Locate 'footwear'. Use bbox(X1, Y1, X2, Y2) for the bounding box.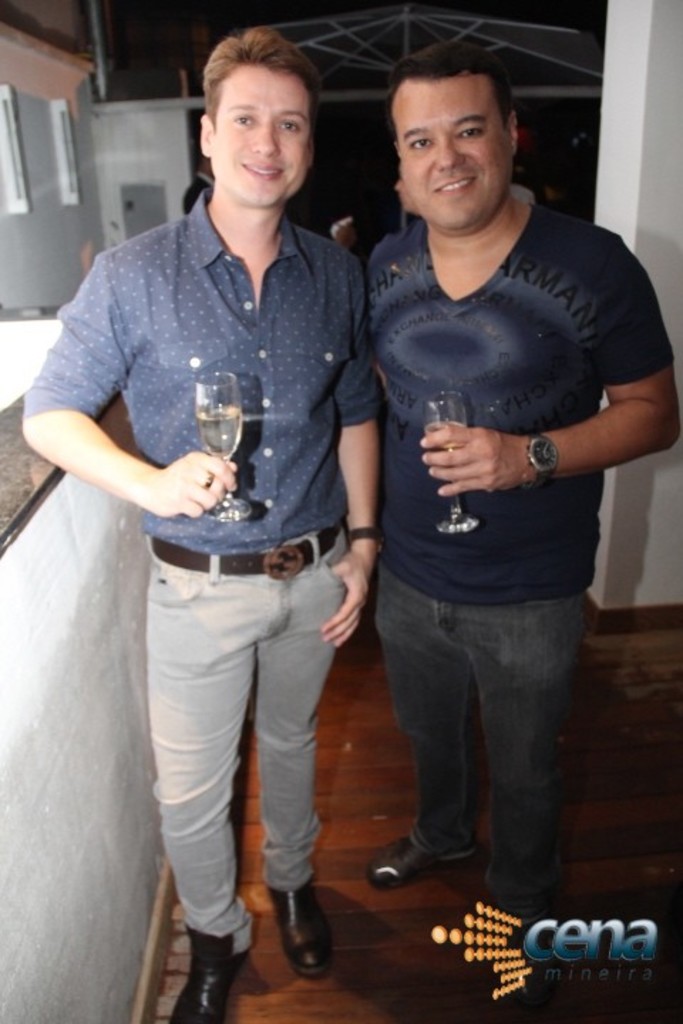
bbox(508, 922, 555, 1007).
